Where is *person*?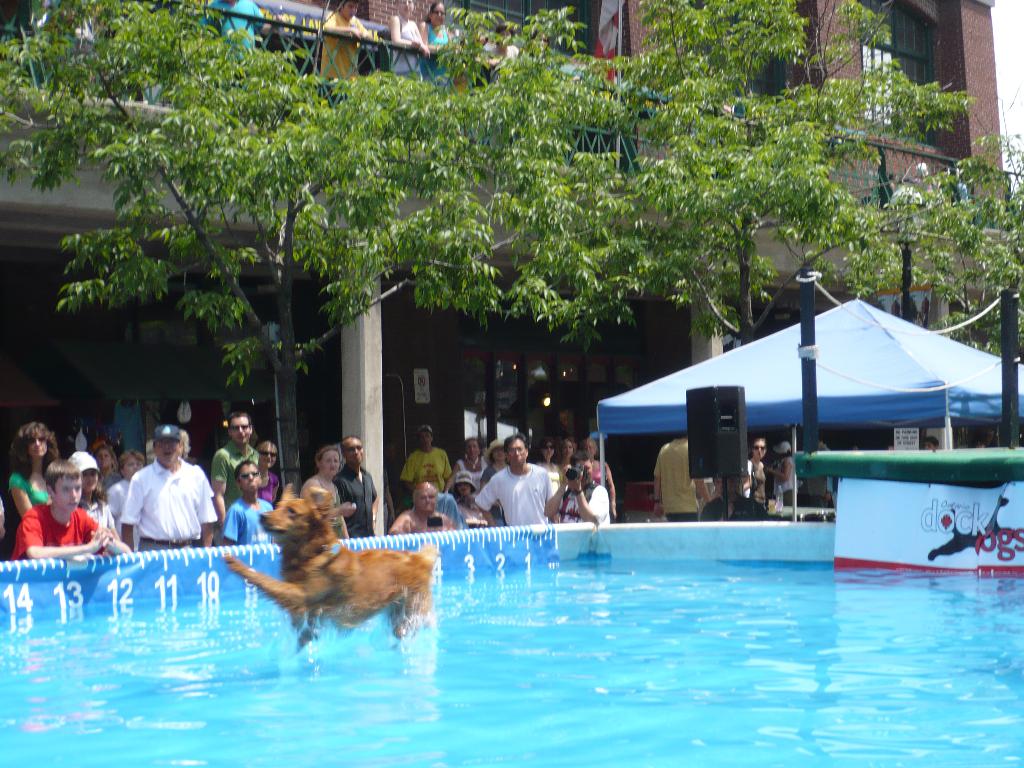
653:431:707:519.
